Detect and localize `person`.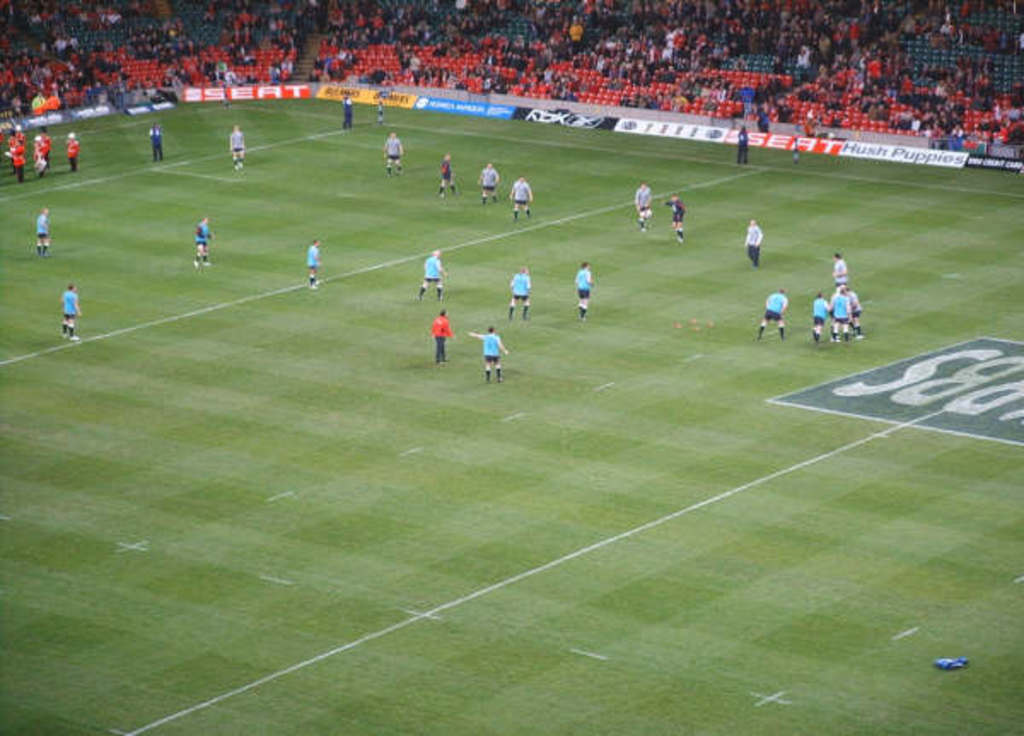
Localized at (left=476, top=161, right=498, bottom=203).
